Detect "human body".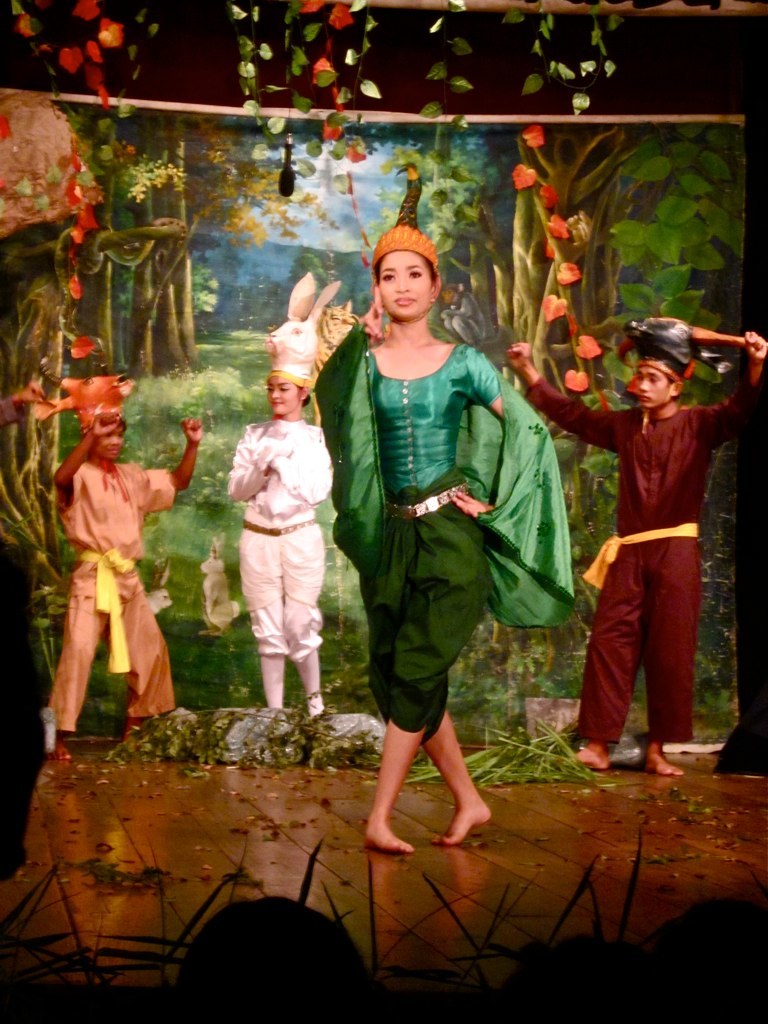
Detected at (left=231, top=280, right=341, bottom=718).
